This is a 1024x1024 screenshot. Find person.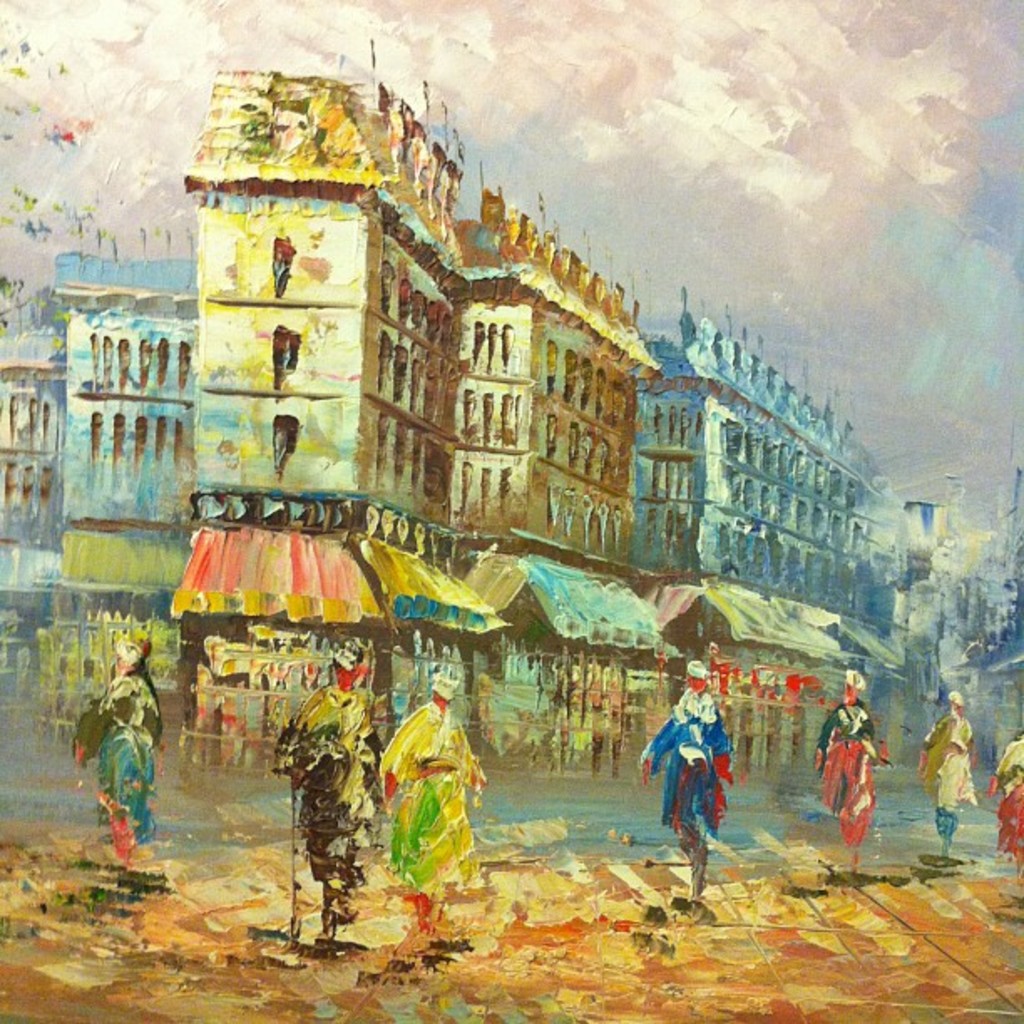
Bounding box: [x1=276, y1=636, x2=390, y2=952].
